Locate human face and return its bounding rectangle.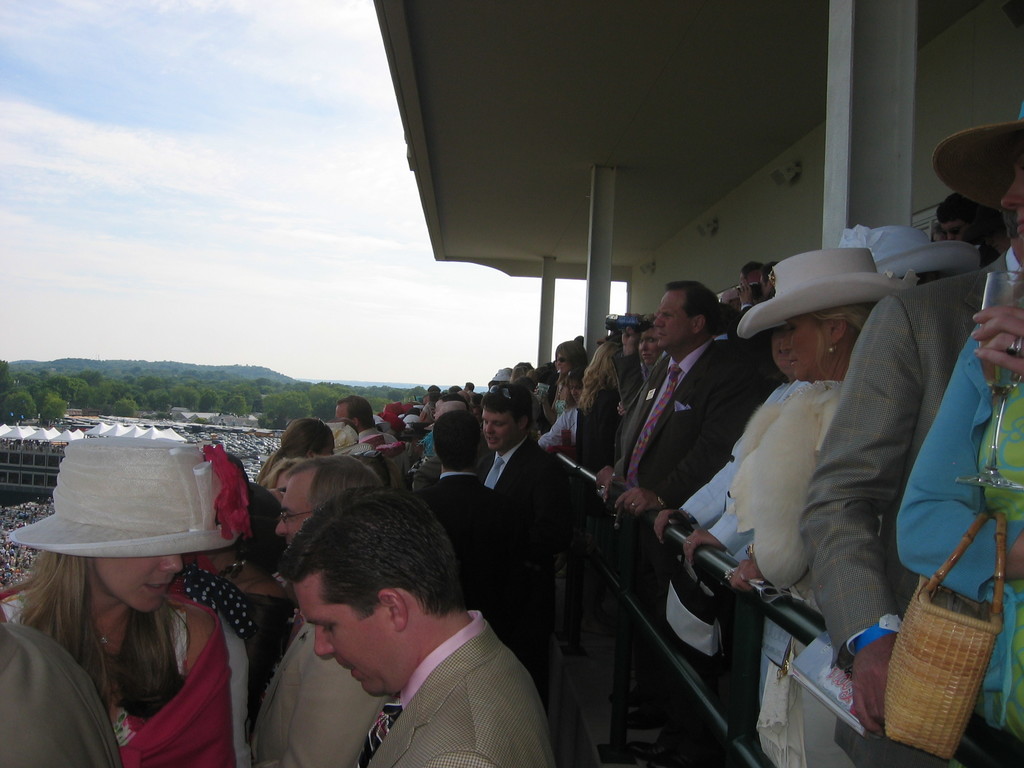
(x1=292, y1=575, x2=400, y2=695).
